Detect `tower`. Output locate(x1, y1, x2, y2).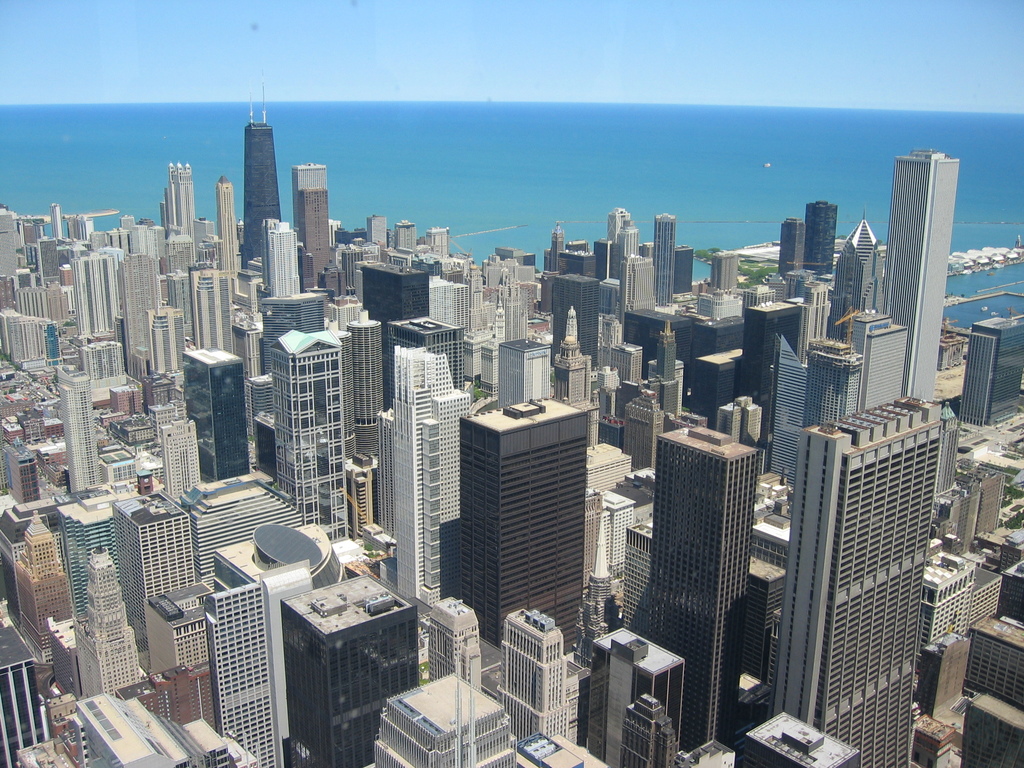
locate(872, 143, 963, 405).
